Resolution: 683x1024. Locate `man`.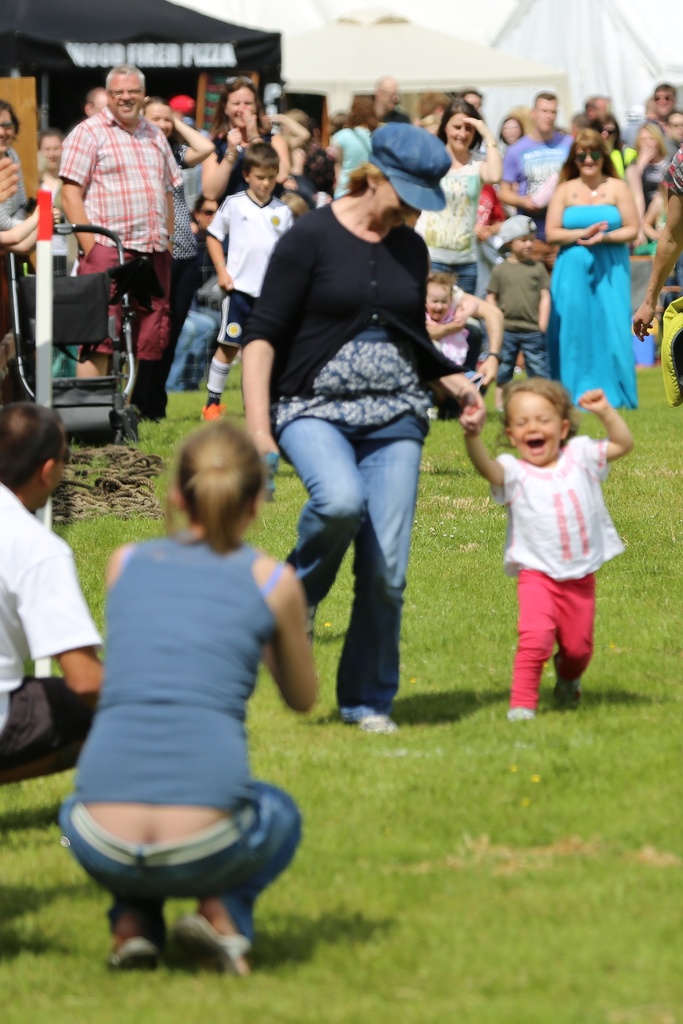
x1=58, y1=63, x2=186, y2=388.
